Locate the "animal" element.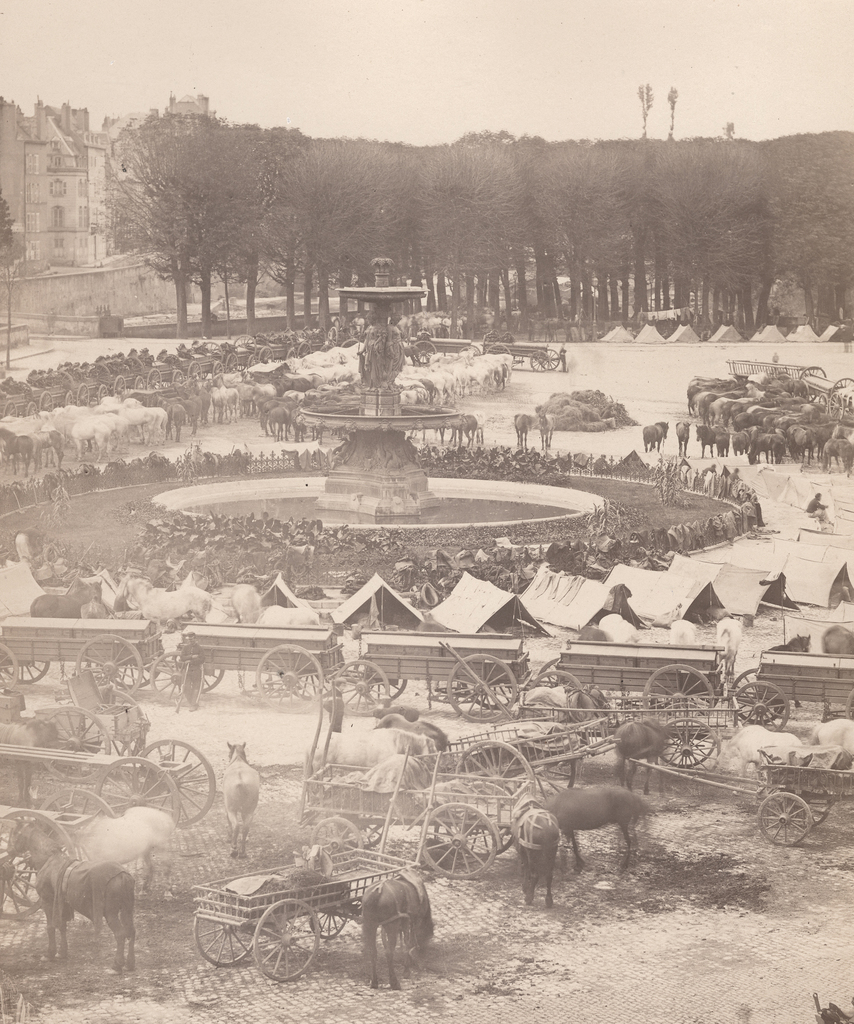
Element bbox: [x1=362, y1=869, x2=434, y2=989].
